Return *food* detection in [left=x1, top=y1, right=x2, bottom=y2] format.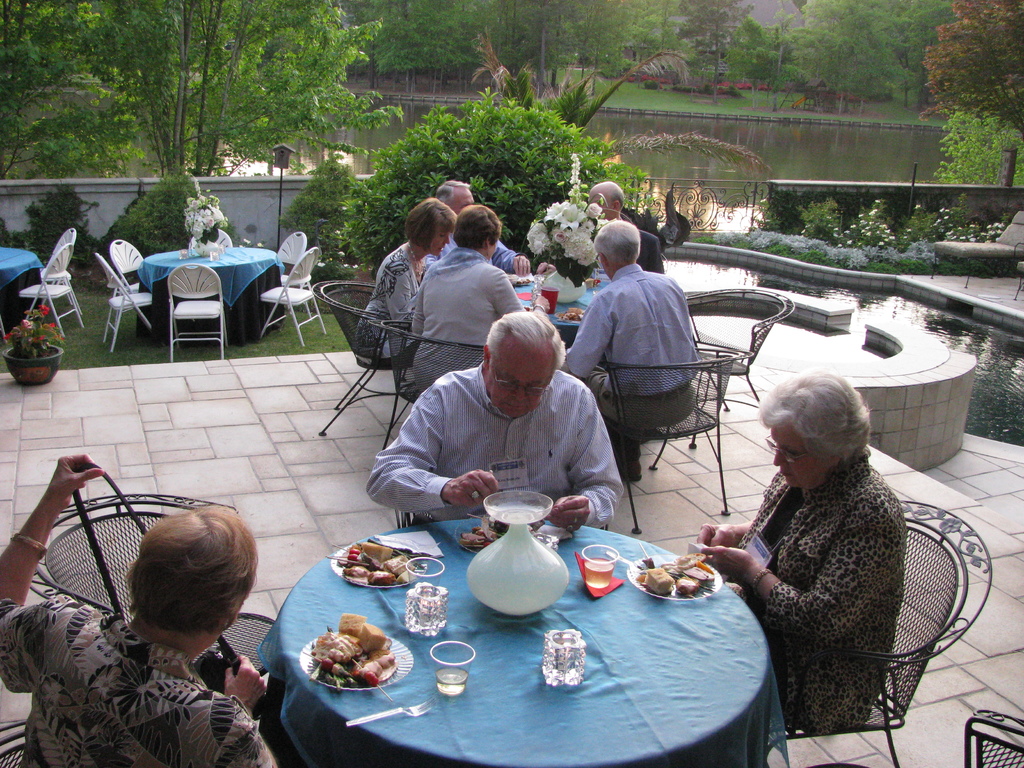
[left=458, top=515, right=507, bottom=553].
